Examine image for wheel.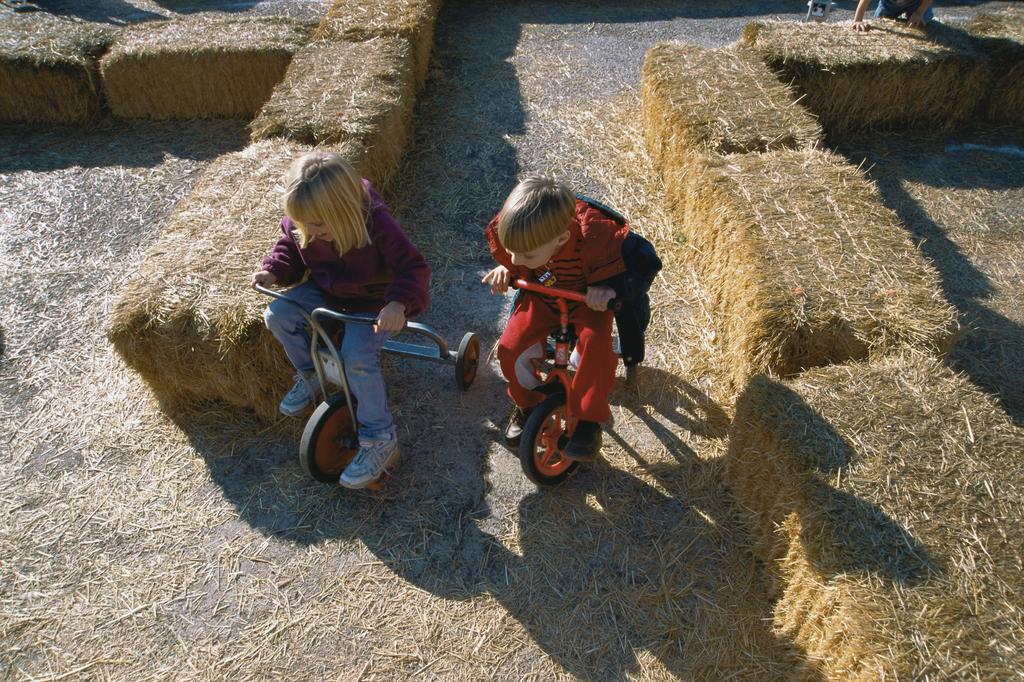
Examination result: x1=519, y1=397, x2=586, y2=485.
